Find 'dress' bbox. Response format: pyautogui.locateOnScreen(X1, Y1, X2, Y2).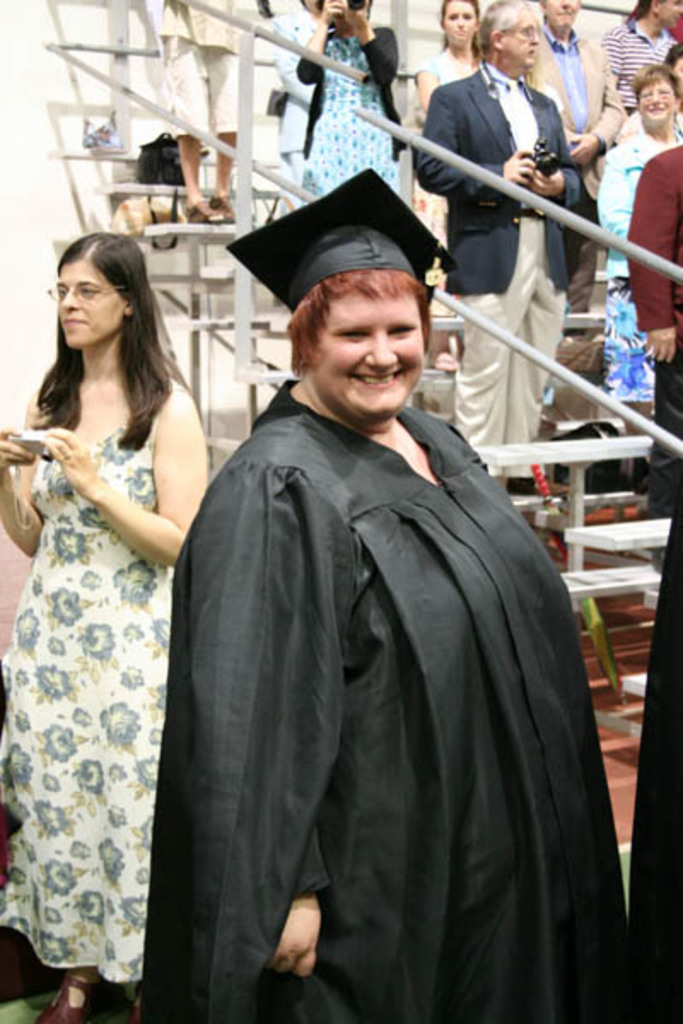
pyautogui.locateOnScreen(0, 413, 172, 983).
